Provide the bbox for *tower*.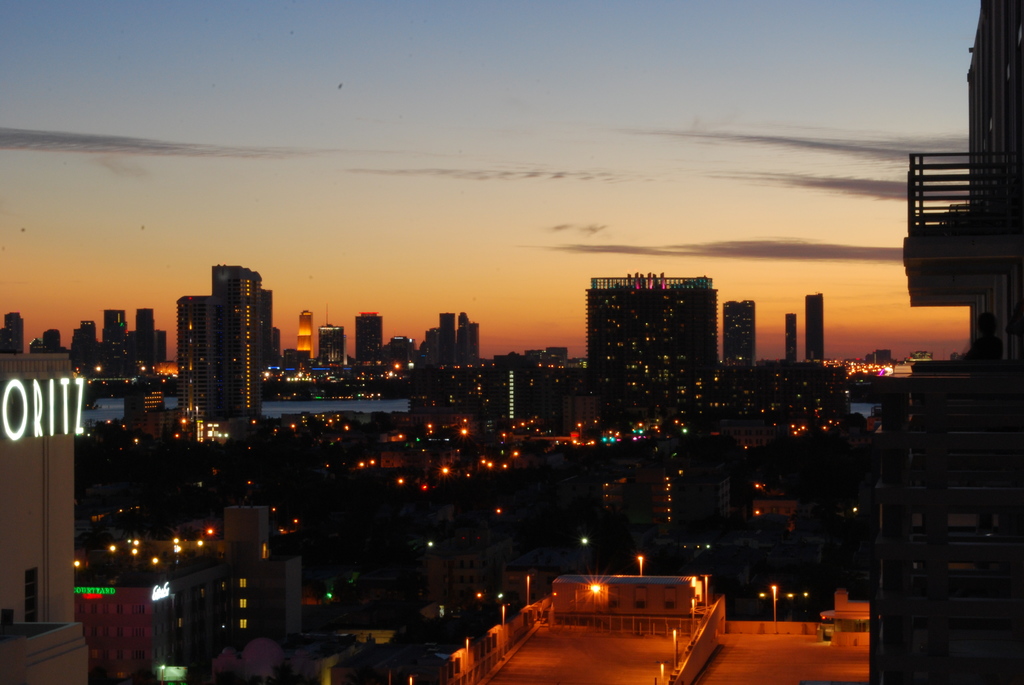
[349,310,384,367].
